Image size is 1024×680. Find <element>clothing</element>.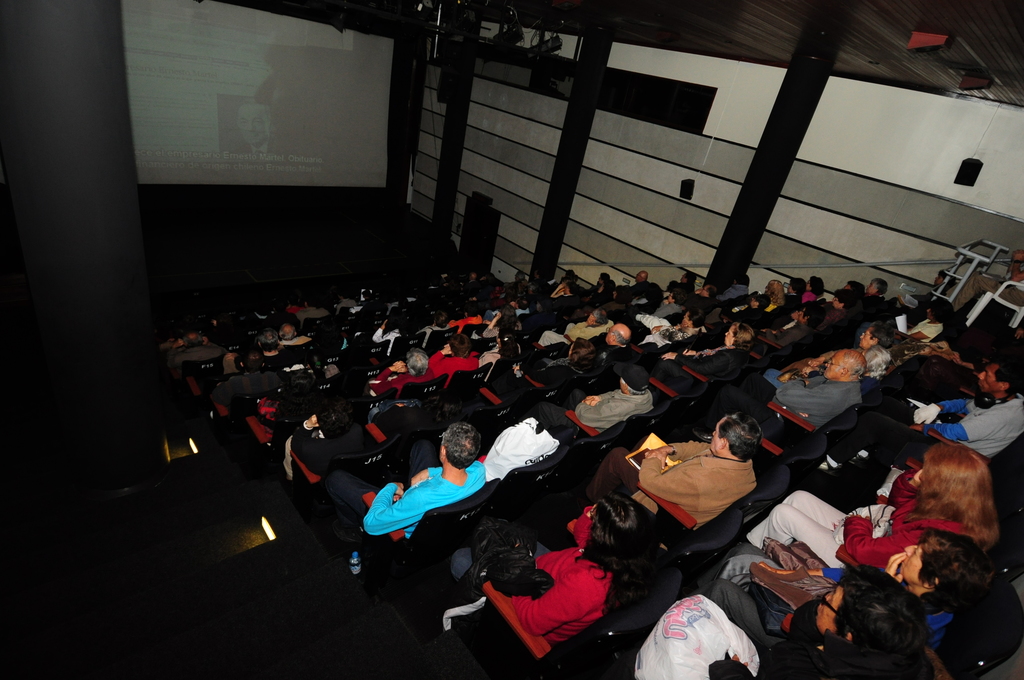
(left=694, top=379, right=870, bottom=442).
